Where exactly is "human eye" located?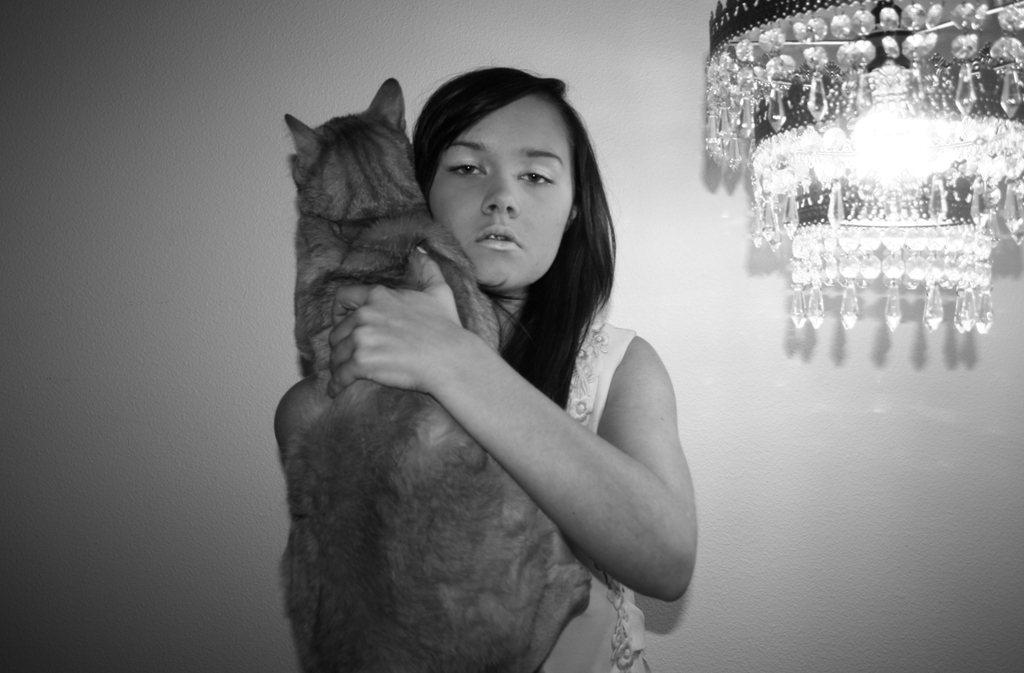
Its bounding box is bbox=(440, 154, 488, 181).
